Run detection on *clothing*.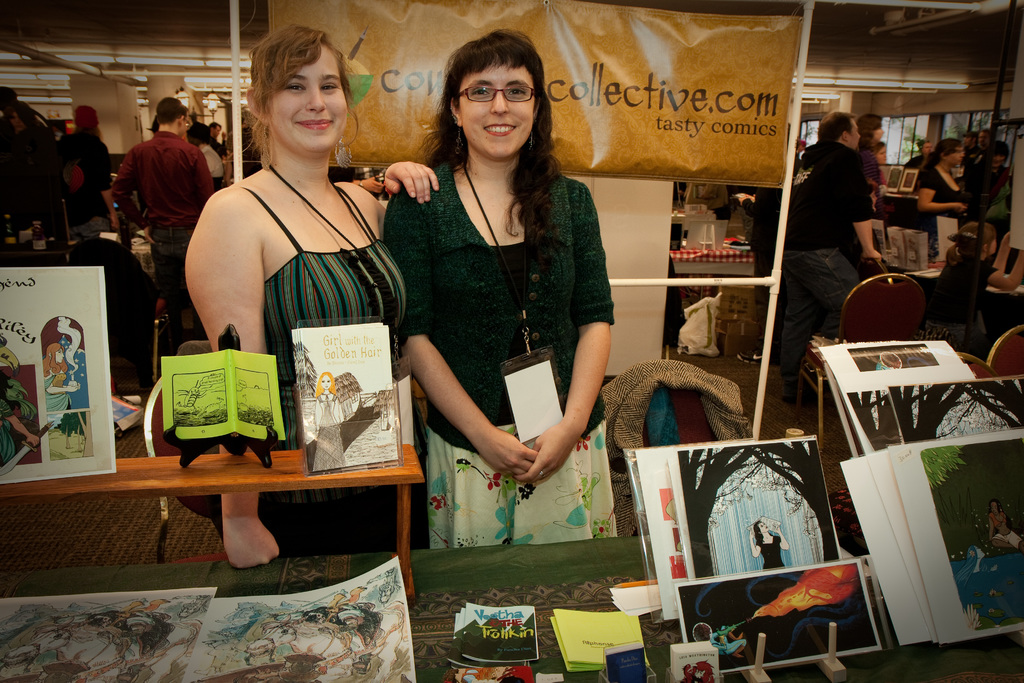
Result: <bbox>402, 139, 611, 536</bbox>.
